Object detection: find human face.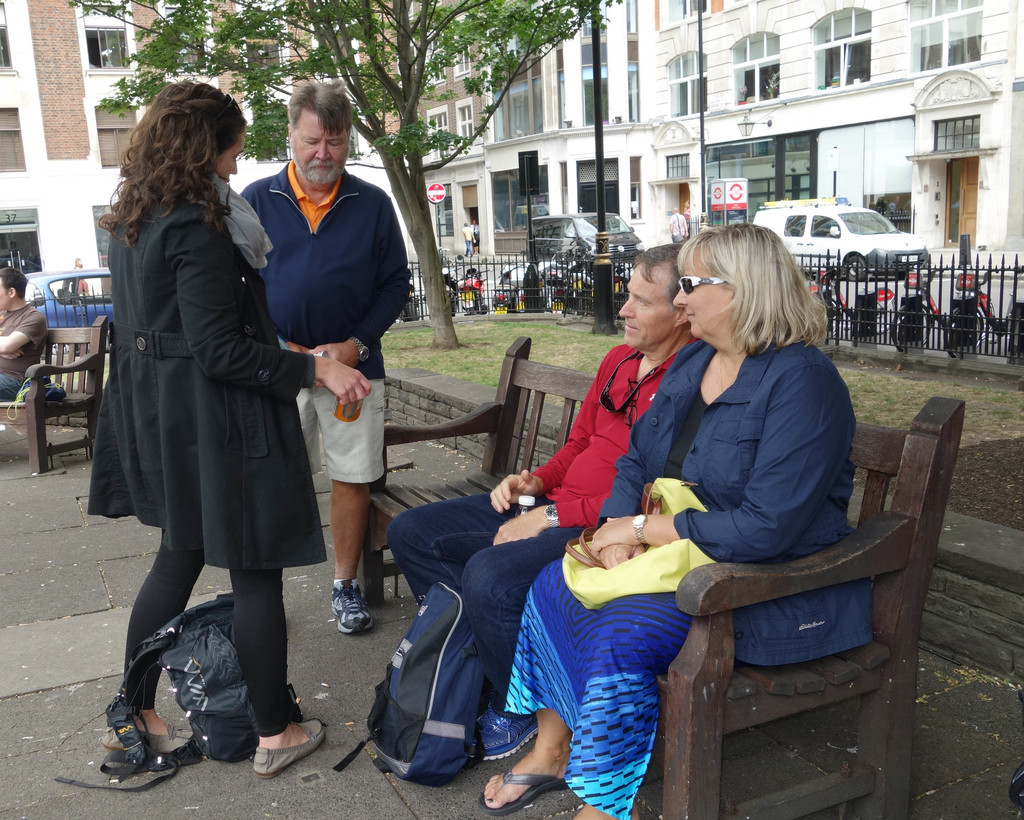
668:243:733:336.
